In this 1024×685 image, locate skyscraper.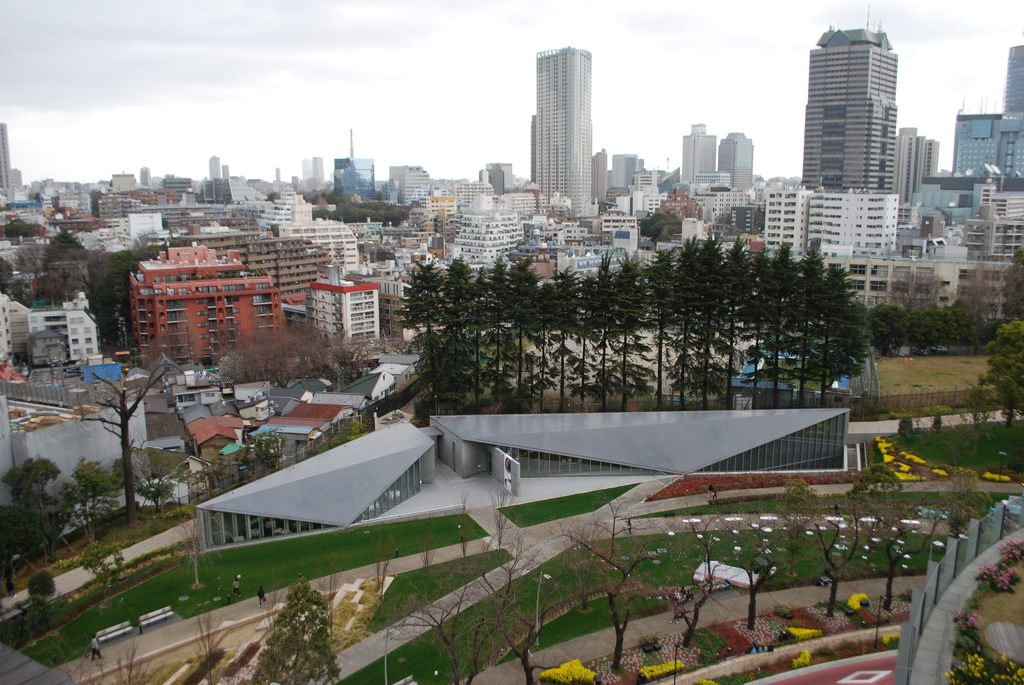
Bounding box: (717, 126, 753, 187).
